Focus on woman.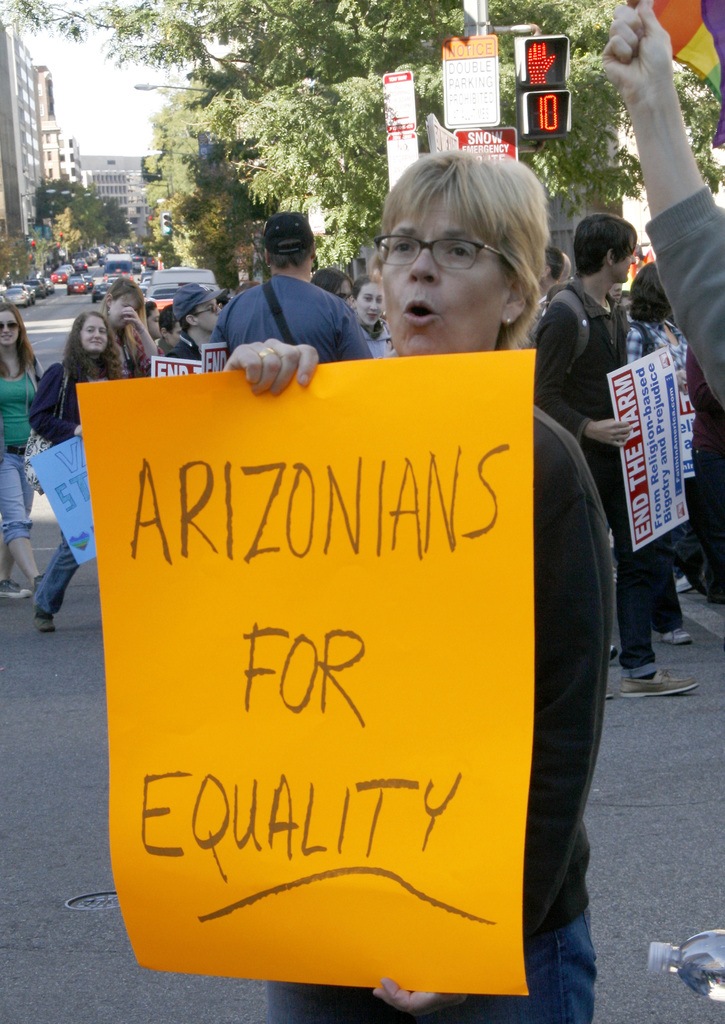
Focused at left=102, top=273, right=168, bottom=385.
